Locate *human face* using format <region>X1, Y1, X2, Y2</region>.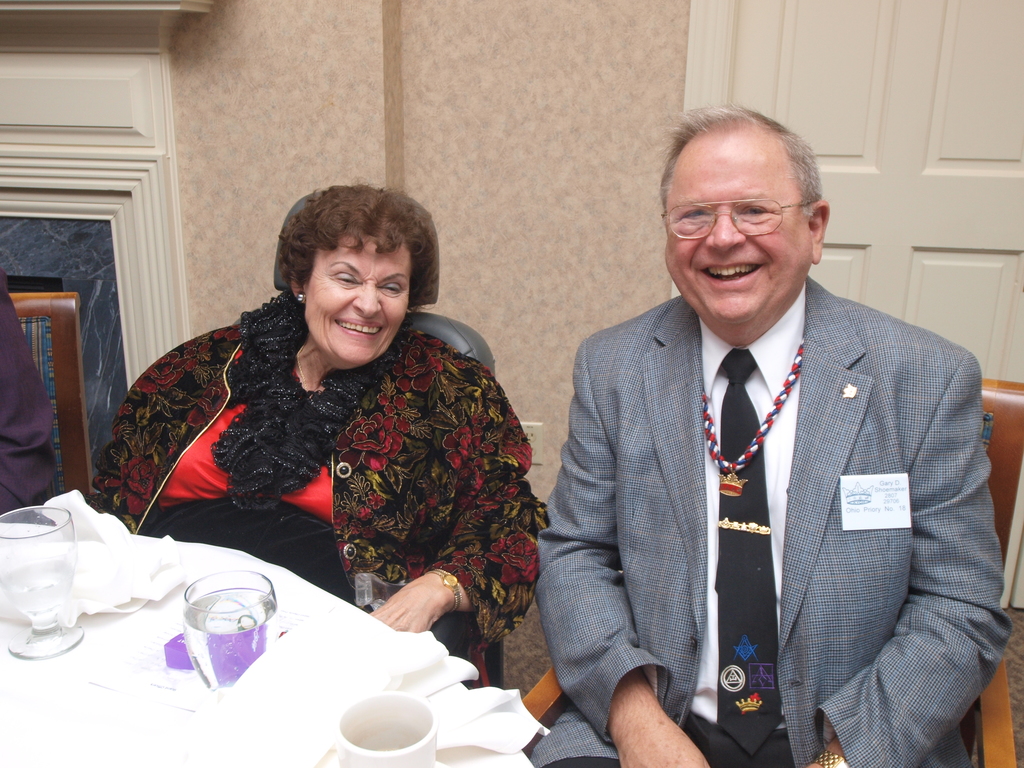
<region>301, 229, 413, 368</region>.
